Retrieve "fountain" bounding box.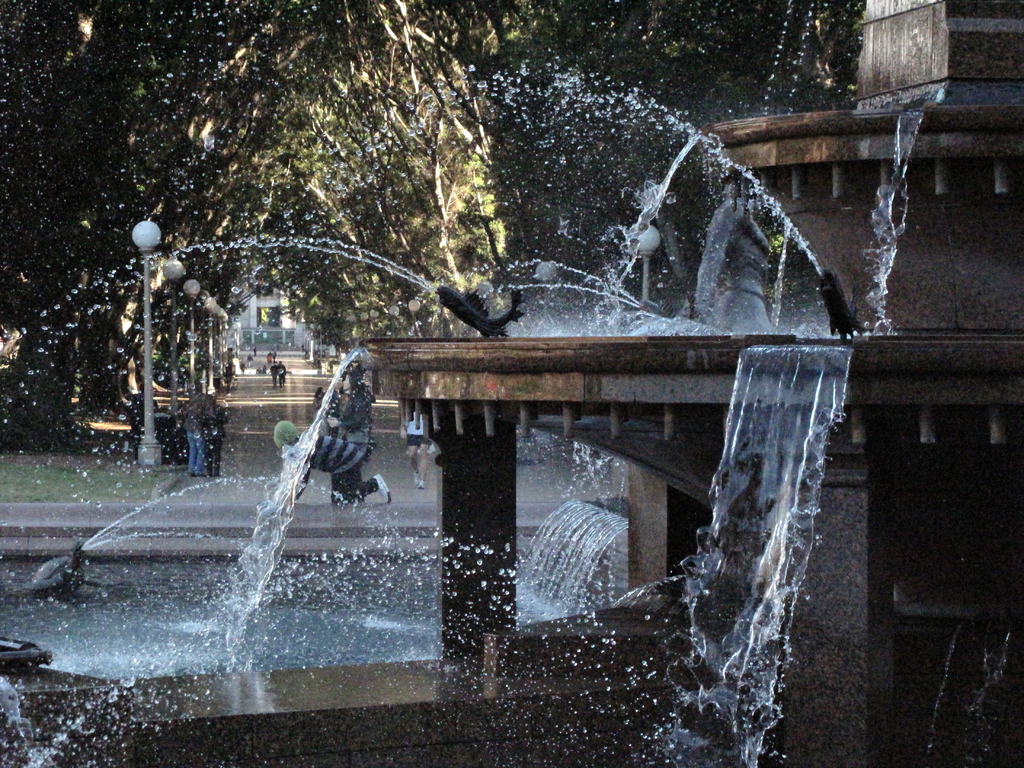
Bounding box: rect(34, 82, 975, 715).
